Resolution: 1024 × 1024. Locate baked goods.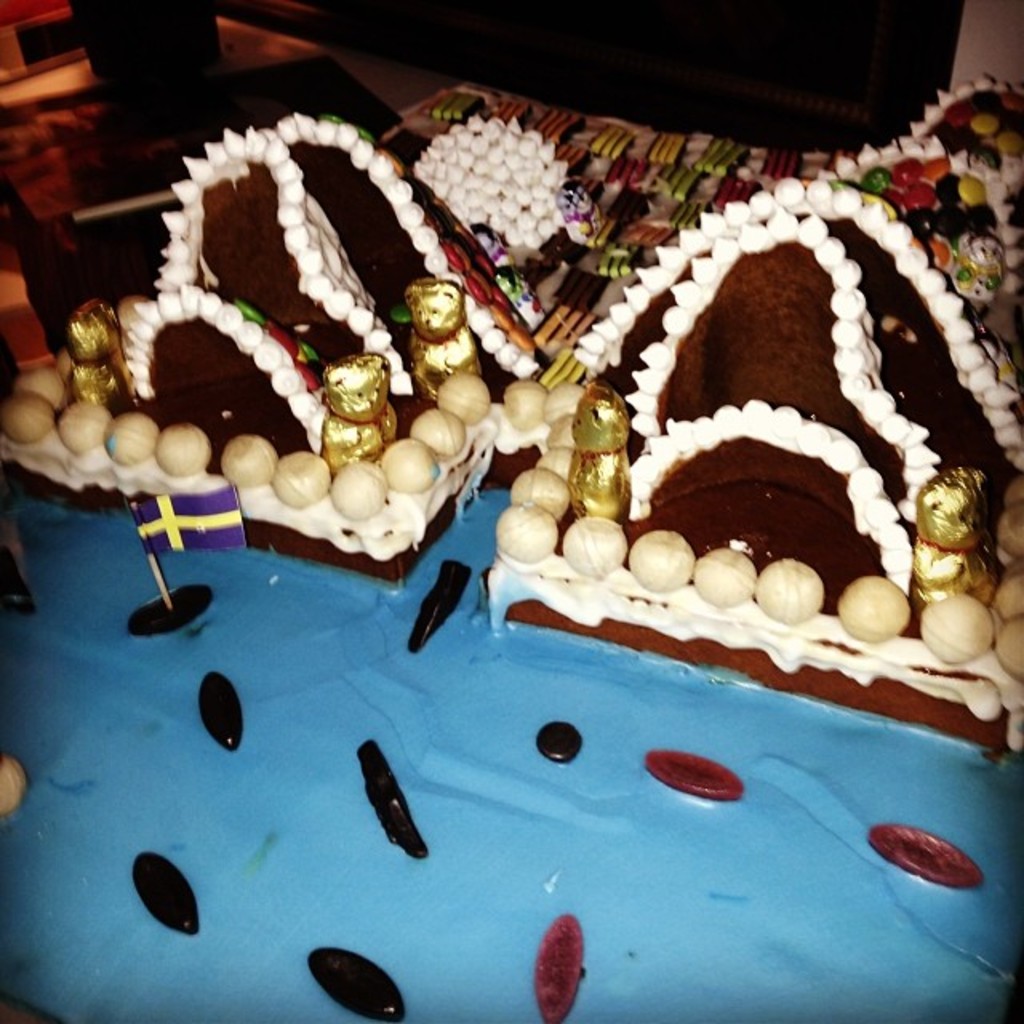
bbox(835, 74, 1022, 325).
